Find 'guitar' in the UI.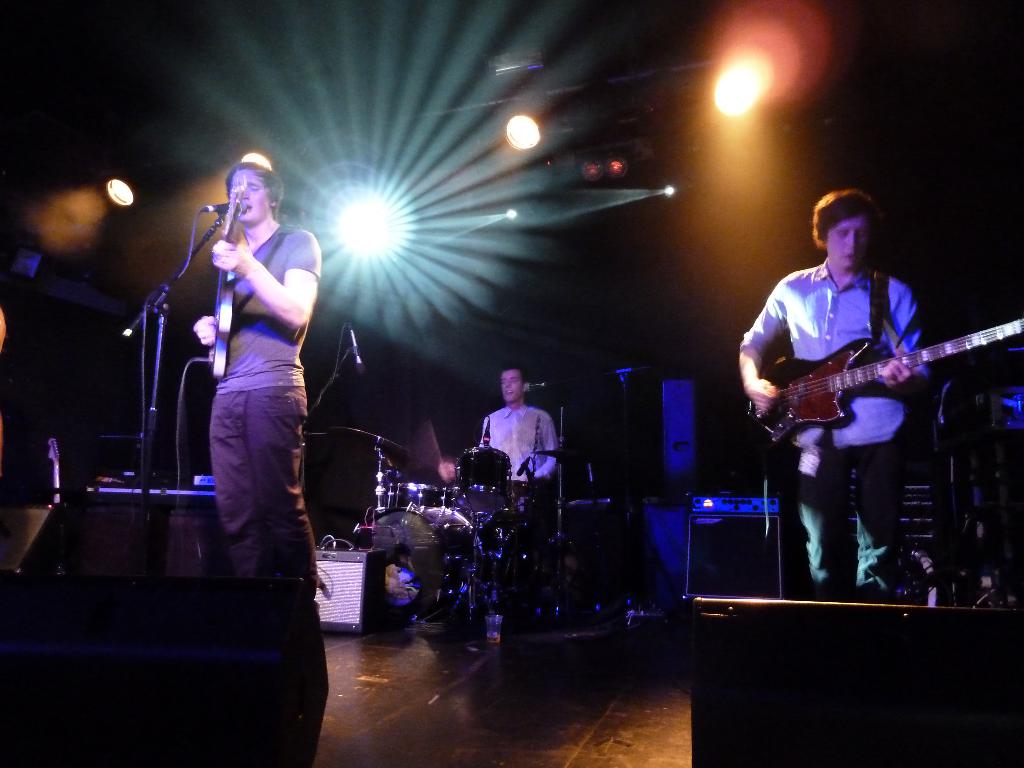
UI element at 211/179/252/387.
